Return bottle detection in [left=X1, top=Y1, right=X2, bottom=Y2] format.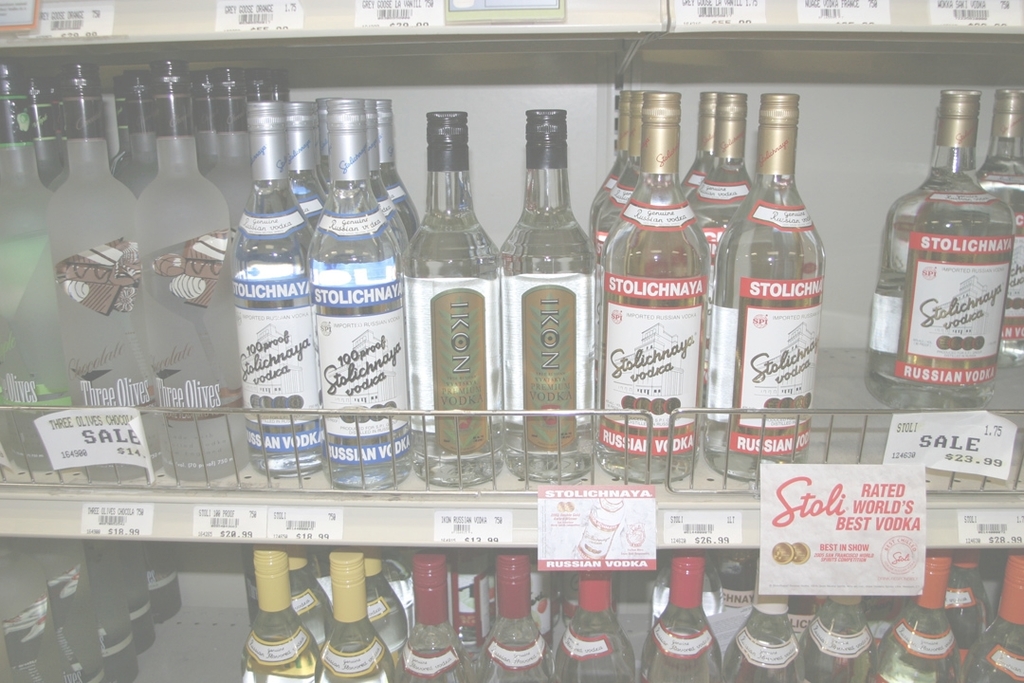
[left=976, top=545, right=1023, bottom=682].
